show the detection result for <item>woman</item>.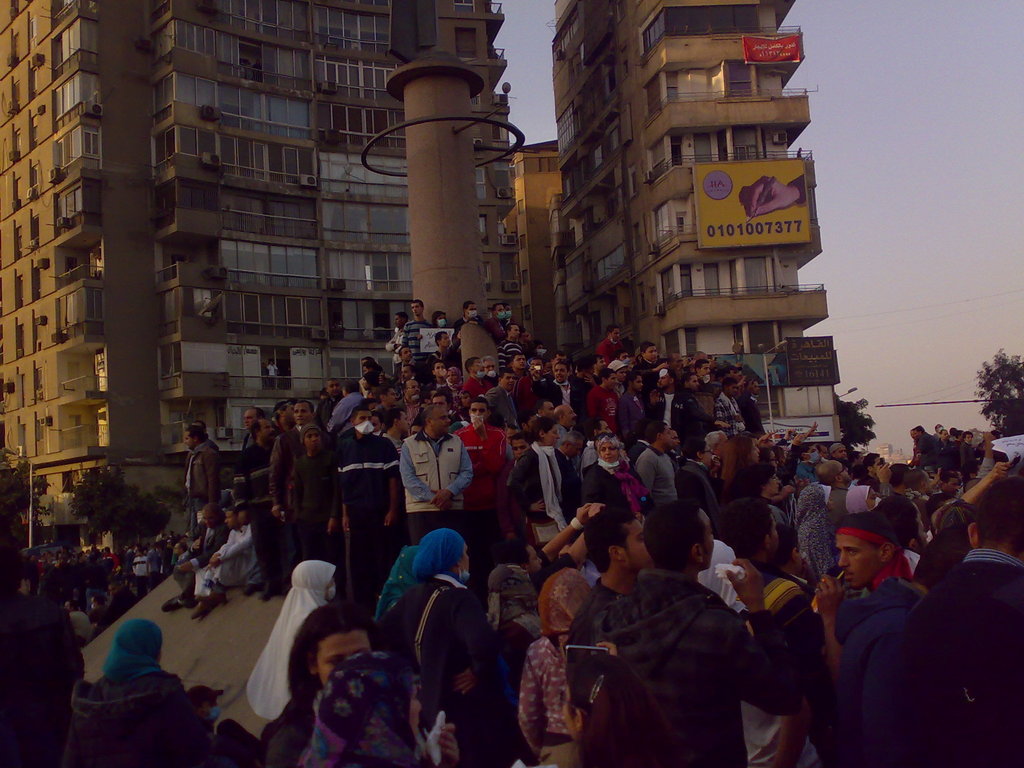
295,652,438,767.
